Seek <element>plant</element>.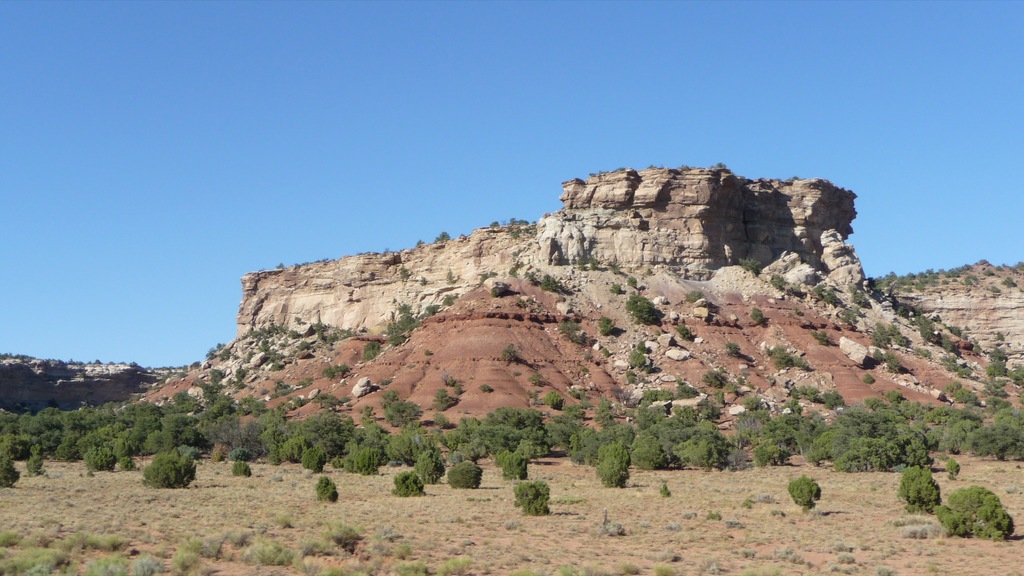
{"left": 609, "top": 261, "right": 622, "bottom": 273}.
